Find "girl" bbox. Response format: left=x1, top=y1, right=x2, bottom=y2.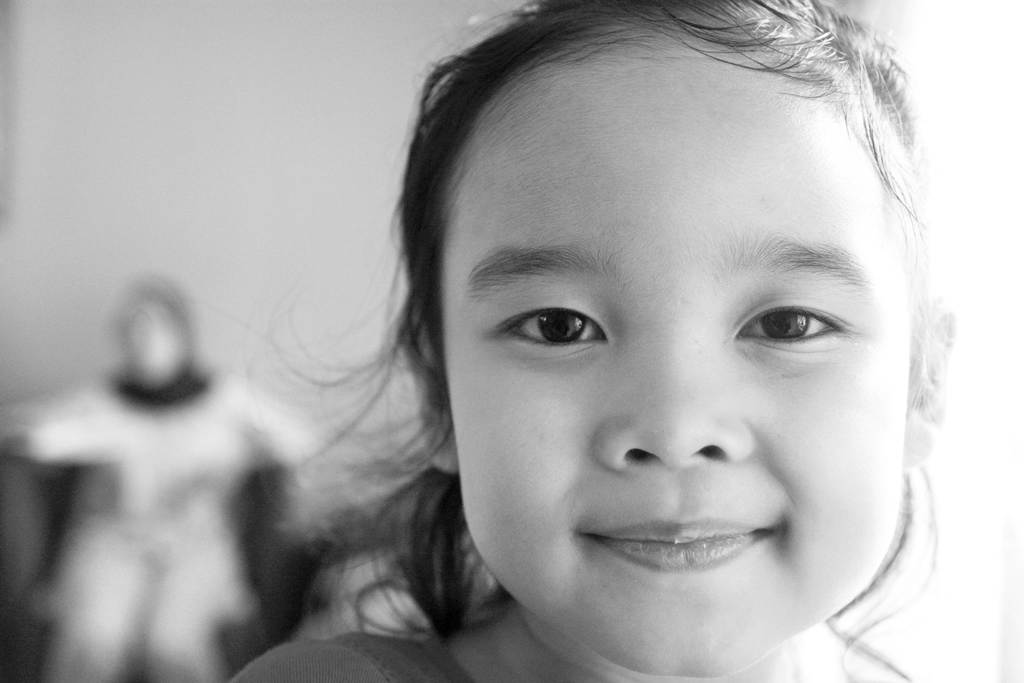
left=228, top=0, right=956, bottom=682.
